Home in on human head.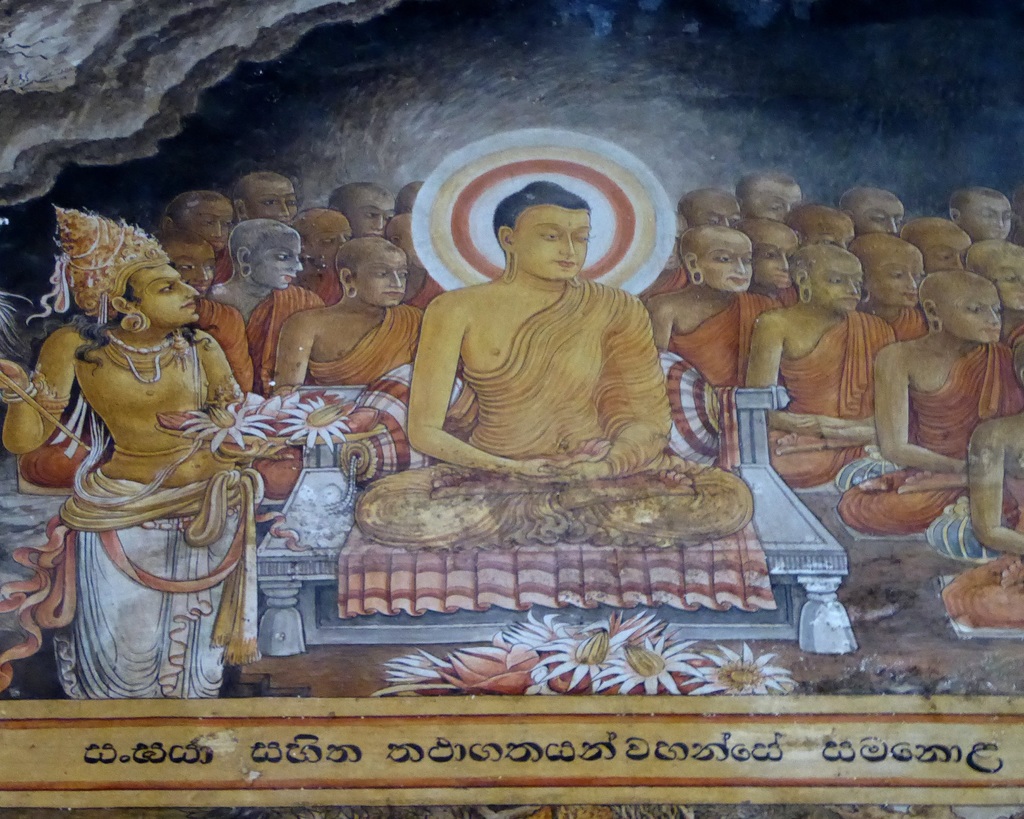
Homed in at box(1008, 339, 1023, 388).
